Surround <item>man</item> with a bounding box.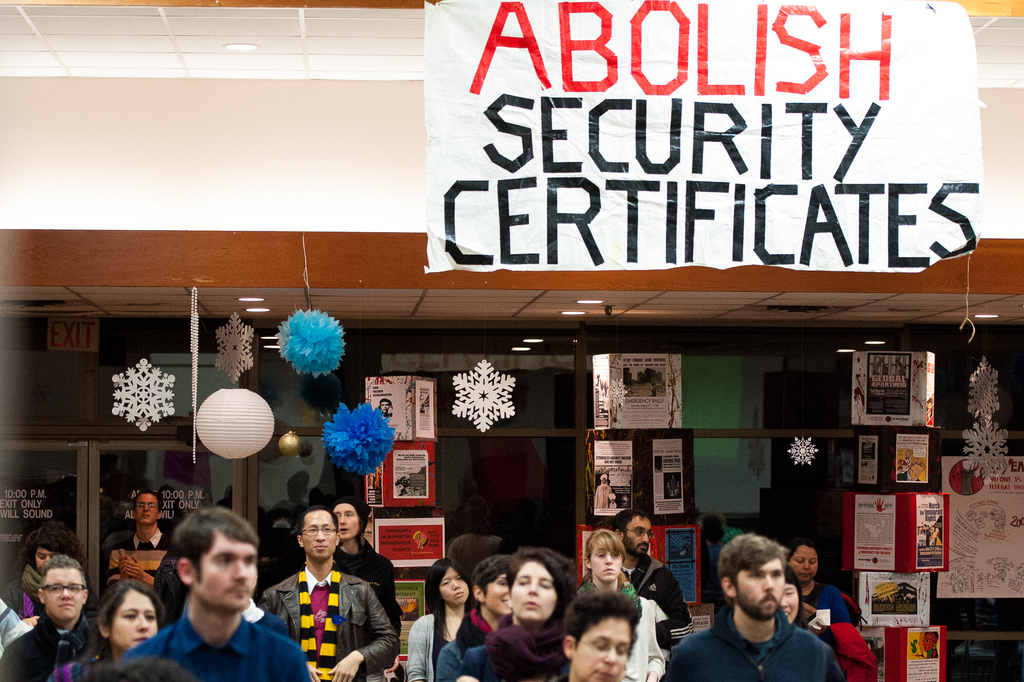
l=2, t=552, r=96, b=681.
